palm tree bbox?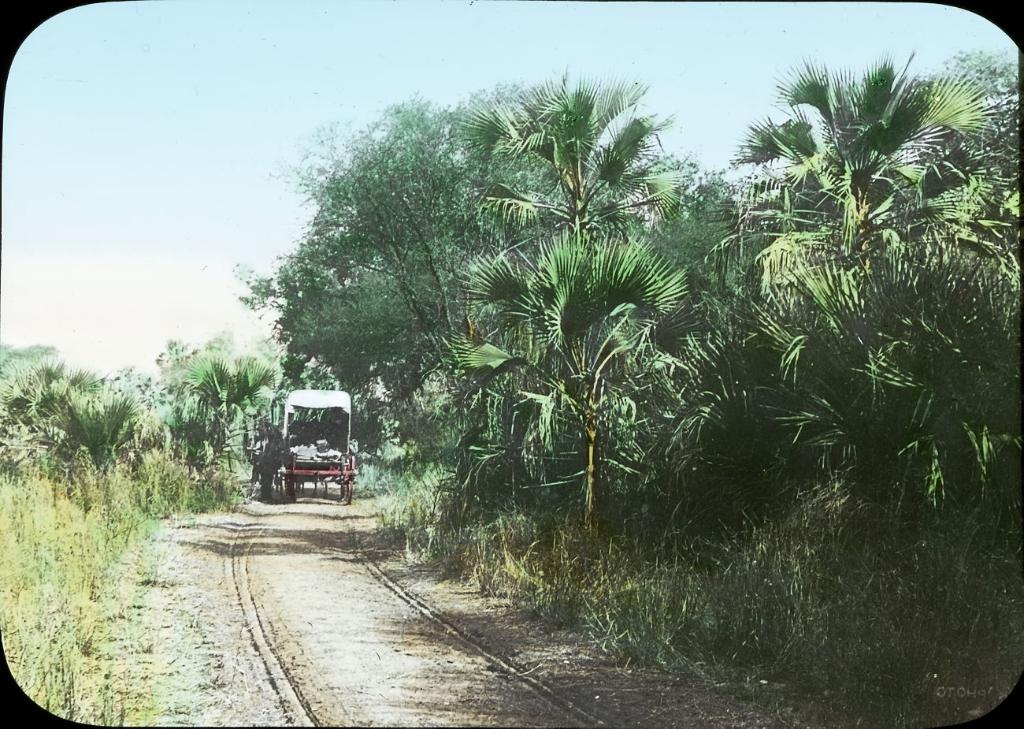
{"left": 155, "top": 362, "right": 250, "bottom": 453}
